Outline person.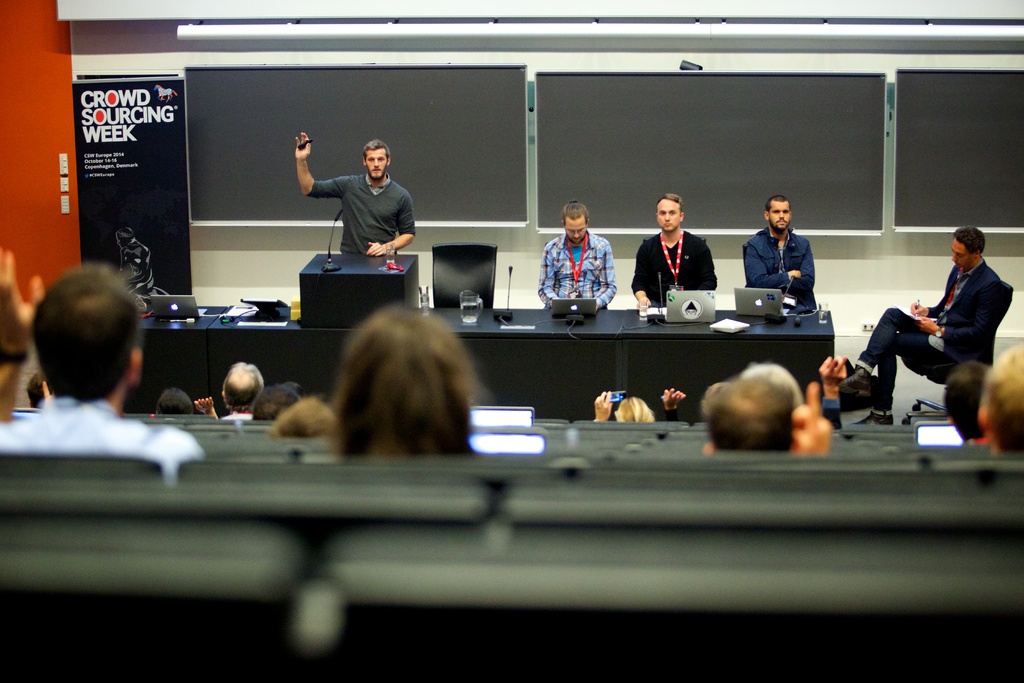
Outline: l=296, t=135, r=416, b=256.
